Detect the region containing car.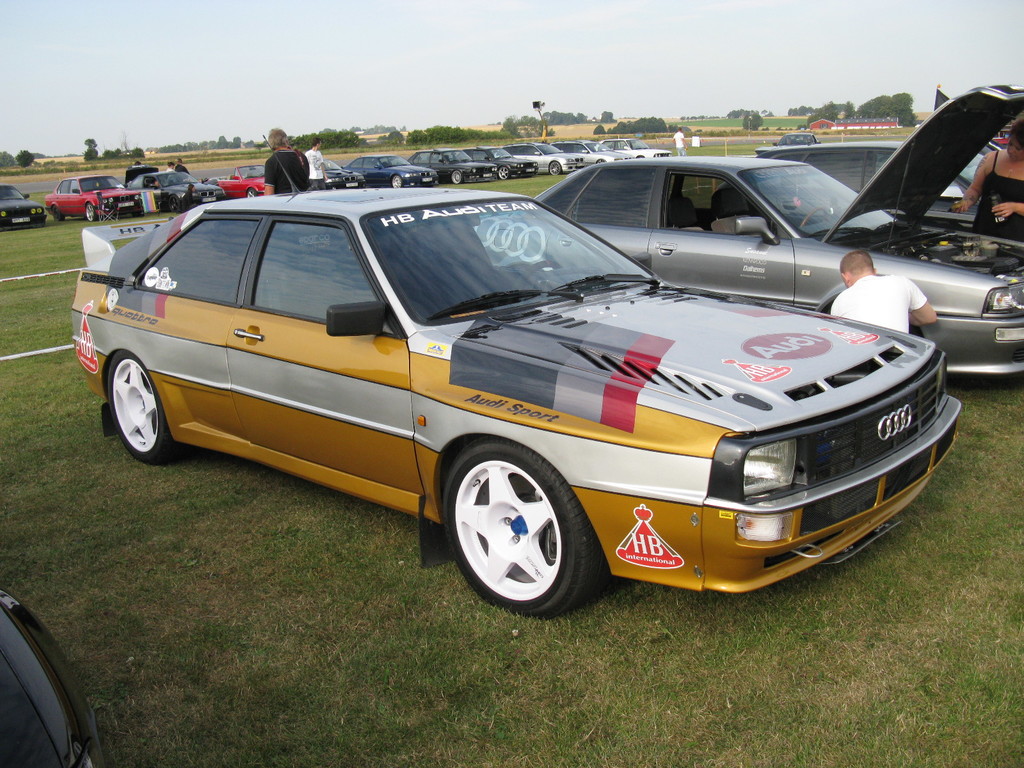
Rect(752, 91, 996, 223).
